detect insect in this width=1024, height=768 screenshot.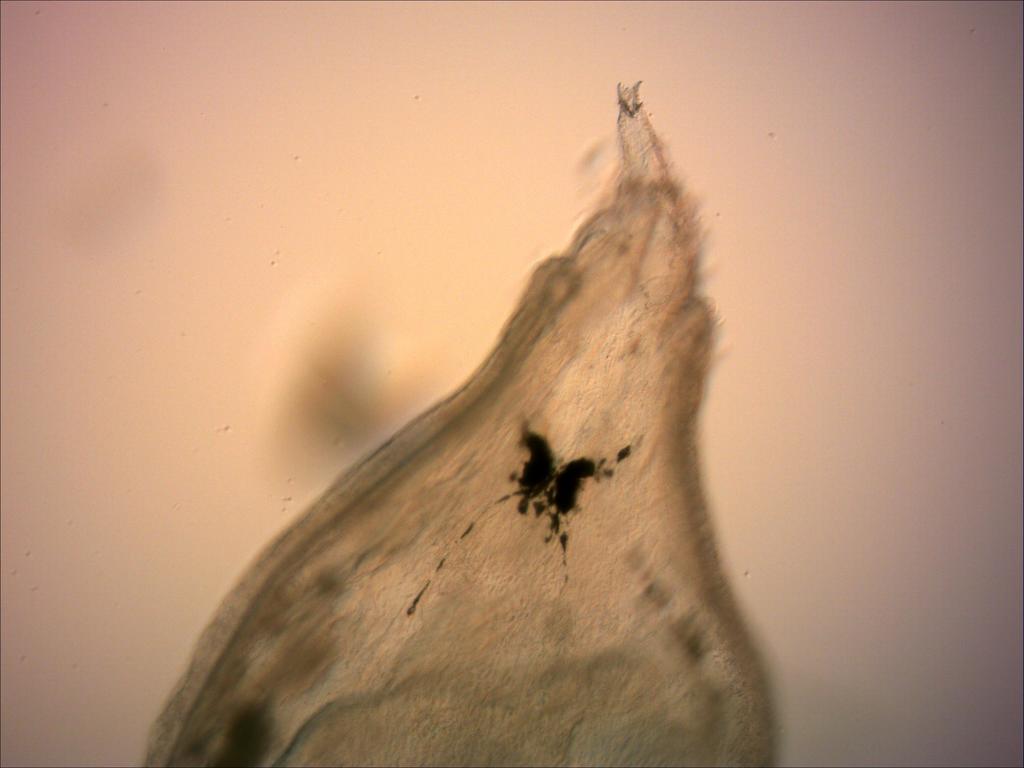
Detection: <region>403, 429, 601, 618</region>.
